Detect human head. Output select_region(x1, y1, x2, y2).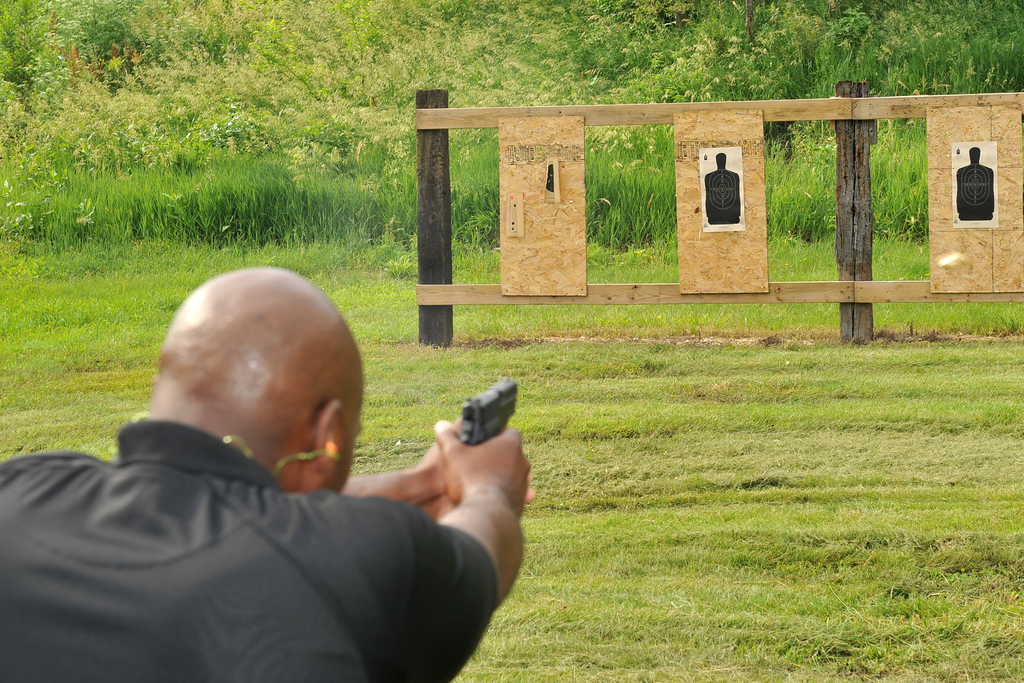
select_region(968, 142, 980, 168).
